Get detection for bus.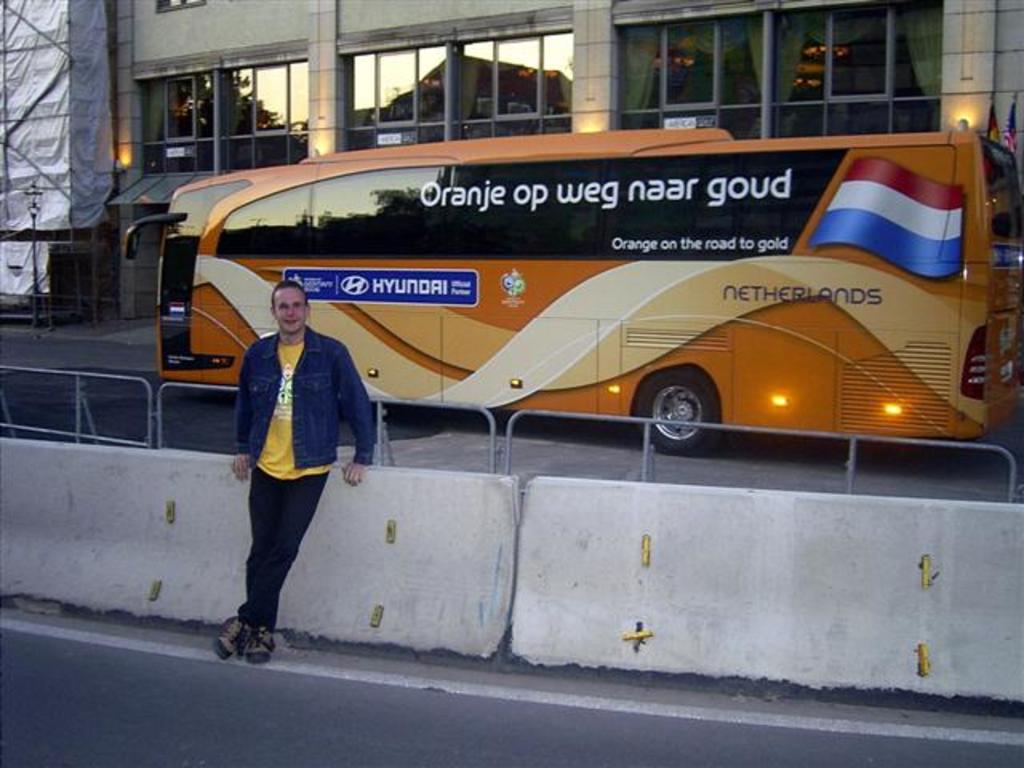
Detection: region(118, 126, 1022, 461).
